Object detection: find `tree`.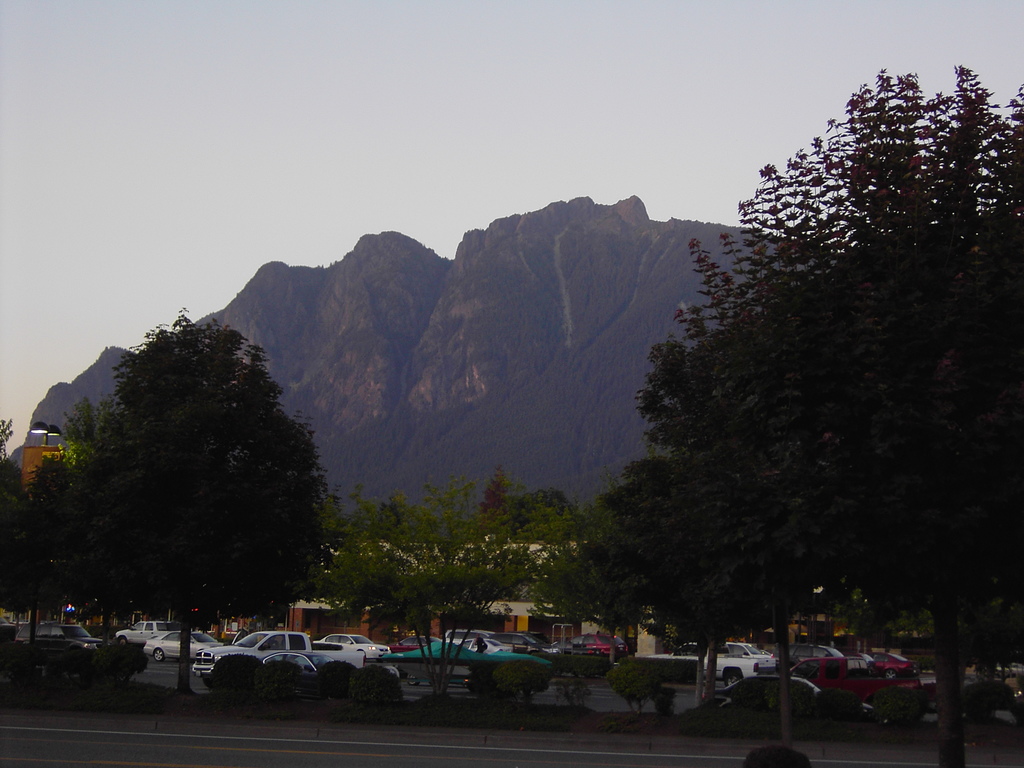
l=1, t=459, r=52, b=643.
